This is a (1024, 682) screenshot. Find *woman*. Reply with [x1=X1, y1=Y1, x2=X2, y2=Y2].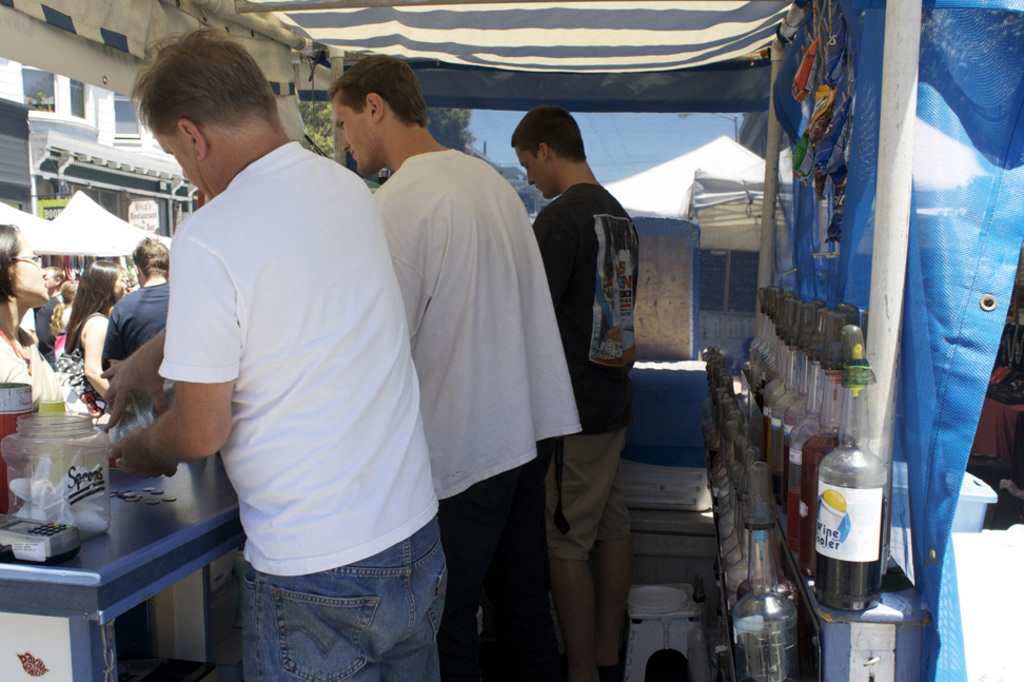
[x1=48, y1=277, x2=78, y2=339].
